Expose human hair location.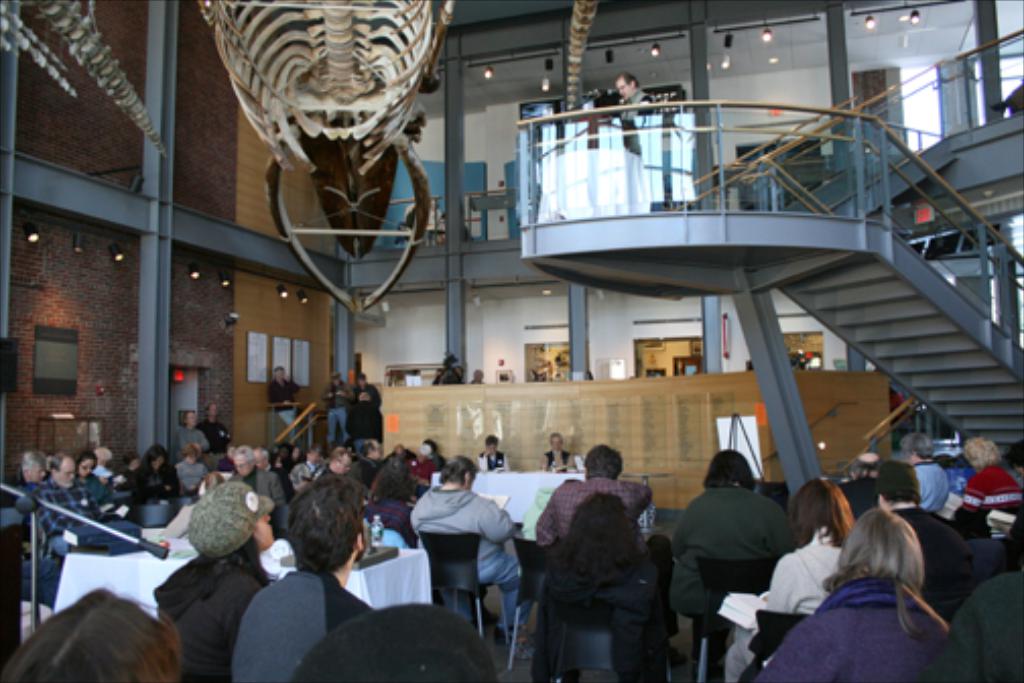
Exposed at (89,447,112,463).
